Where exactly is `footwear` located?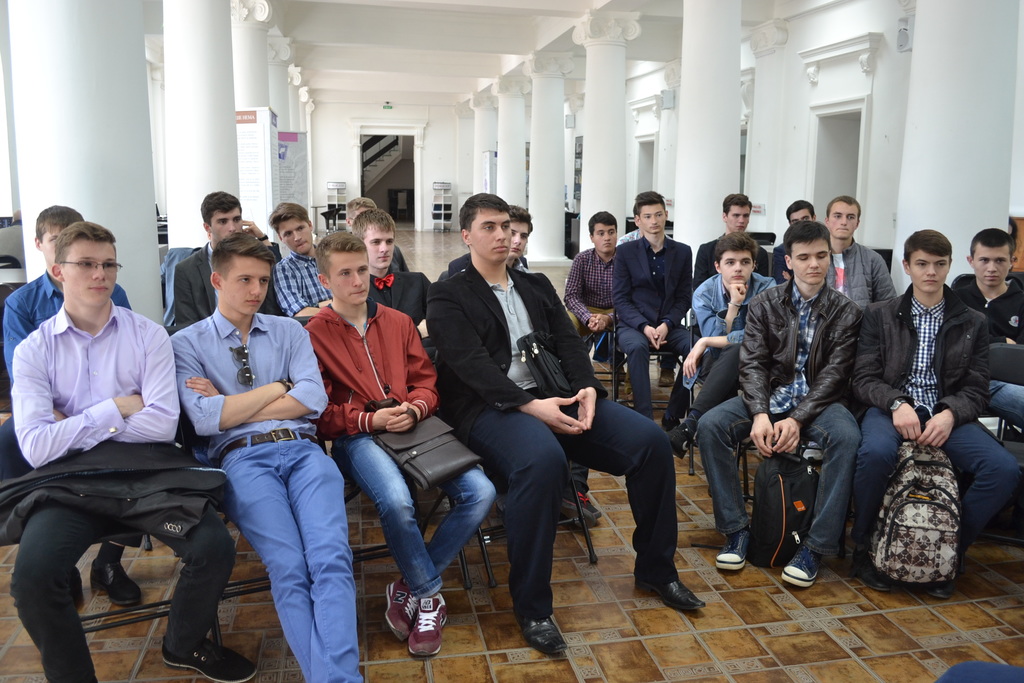
Its bounding box is bbox(918, 579, 954, 600).
